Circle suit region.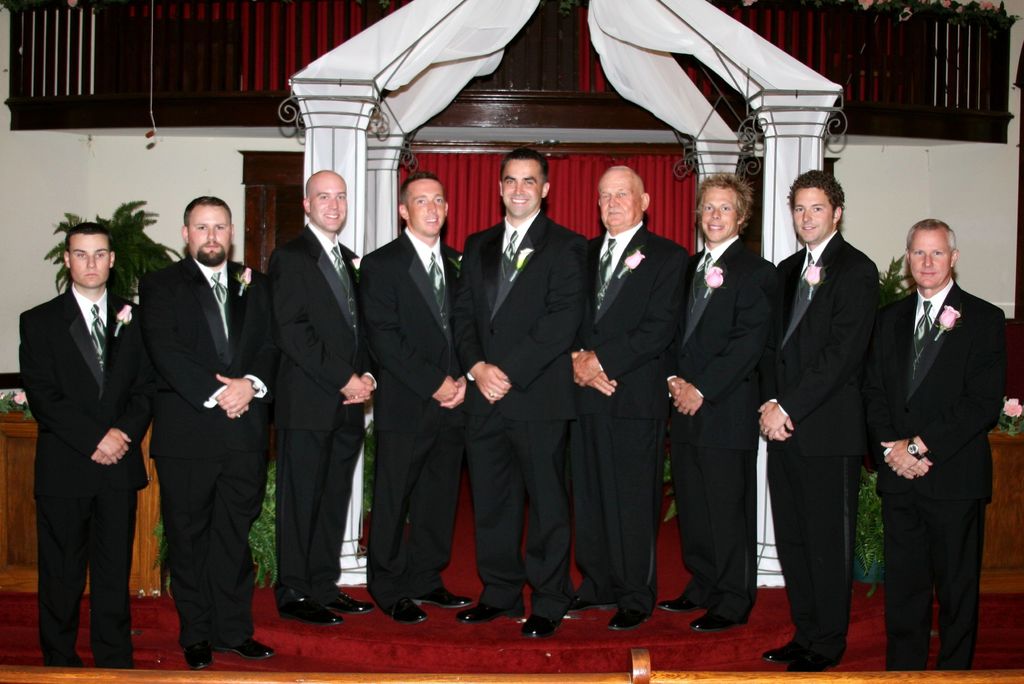
Region: [665,231,780,615].
